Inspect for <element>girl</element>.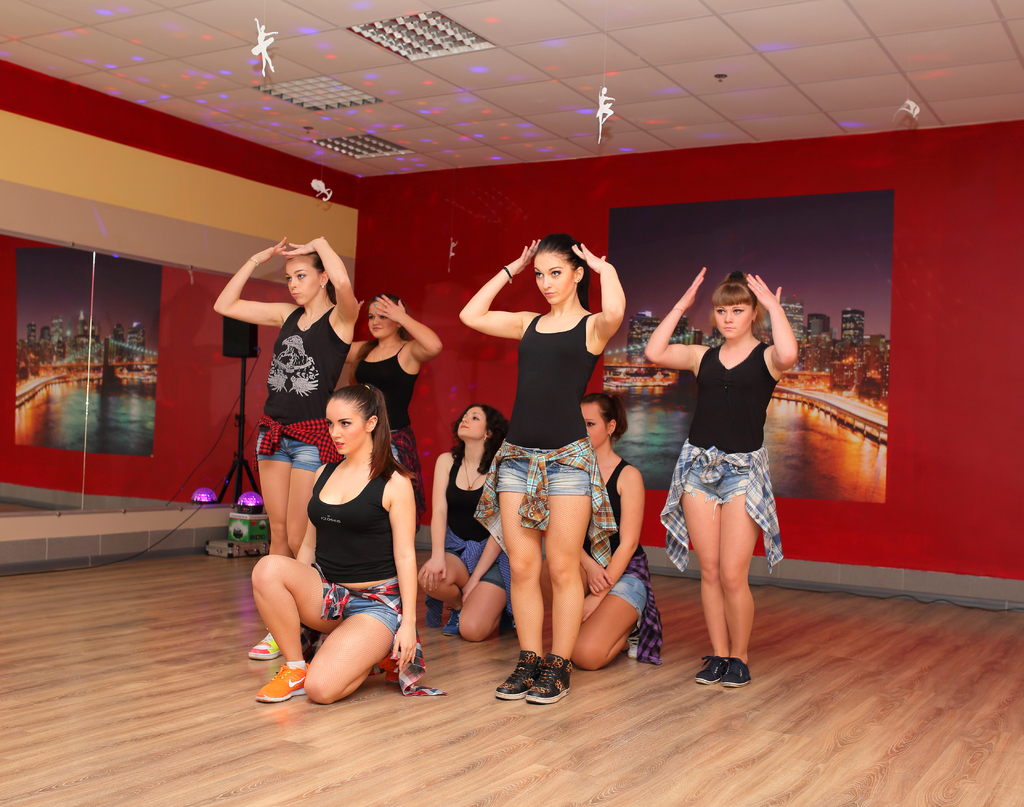
Inspection: select_region(419, 402, 509, 644).
